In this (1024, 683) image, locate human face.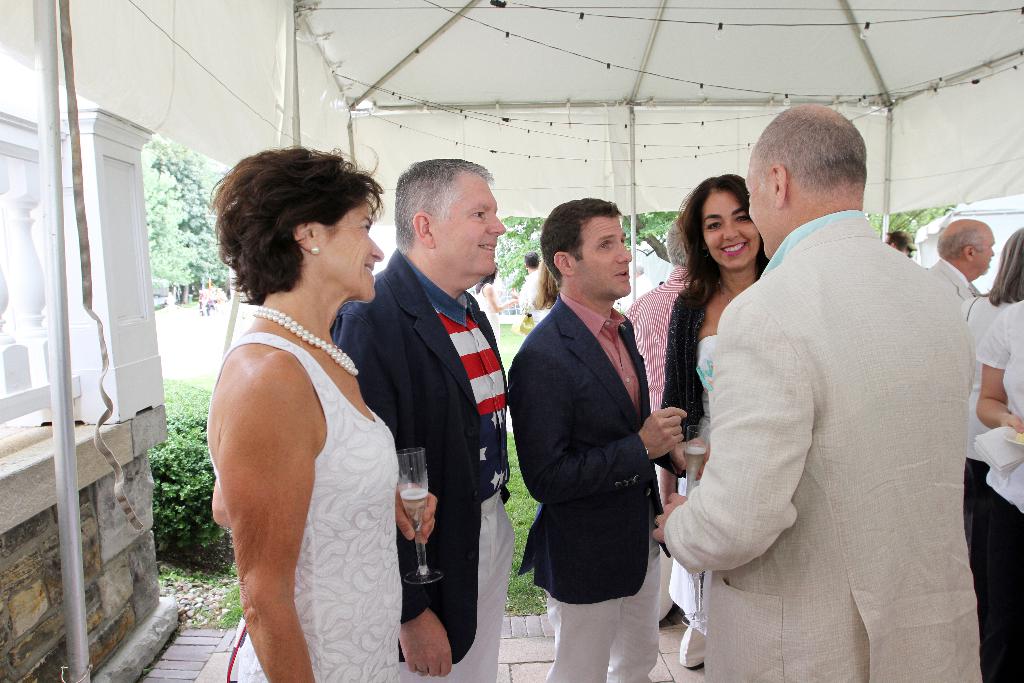
Bounding box: bbox(894, 242, 909, 256).
